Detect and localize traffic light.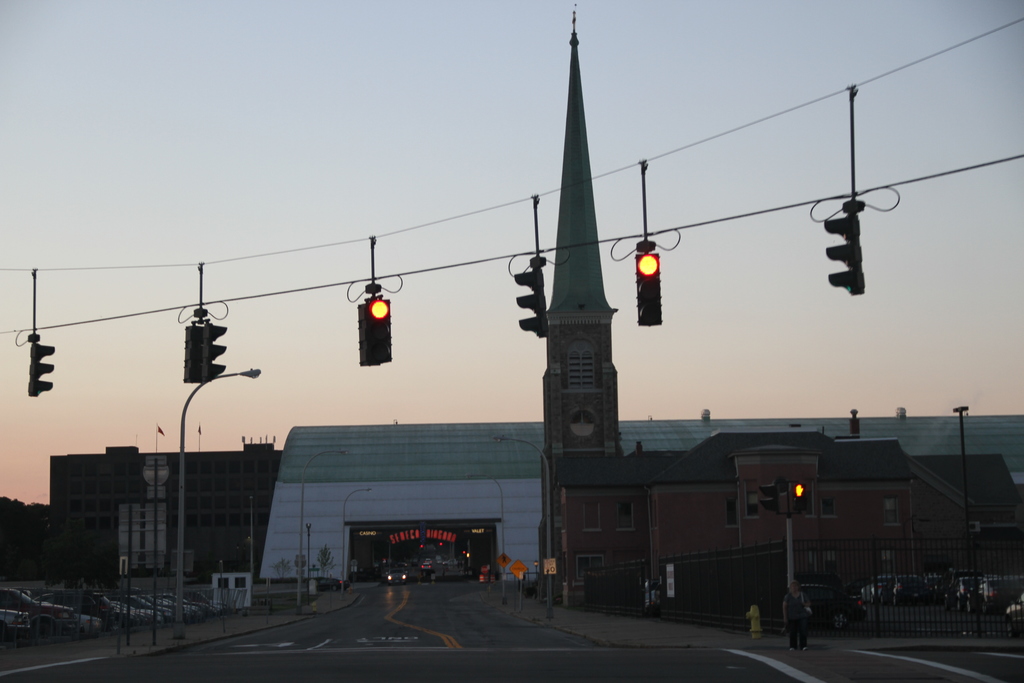
Localized at crop(513, 268, 548, 338).
